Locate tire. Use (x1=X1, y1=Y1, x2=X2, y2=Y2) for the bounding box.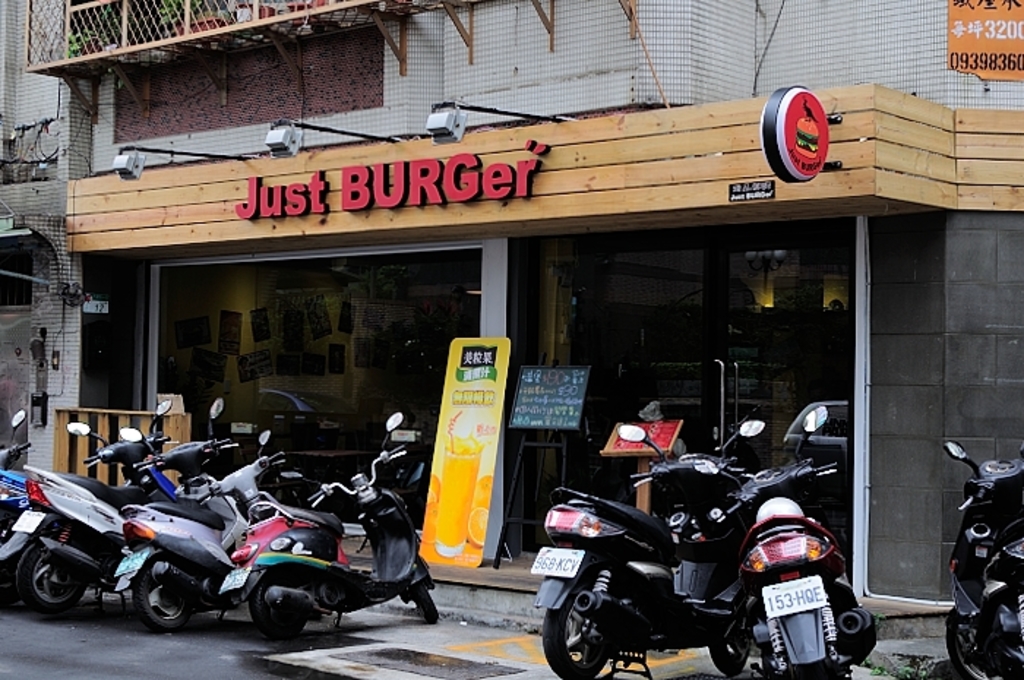
(x1=246, y1=569, x2=310, y2=642).
